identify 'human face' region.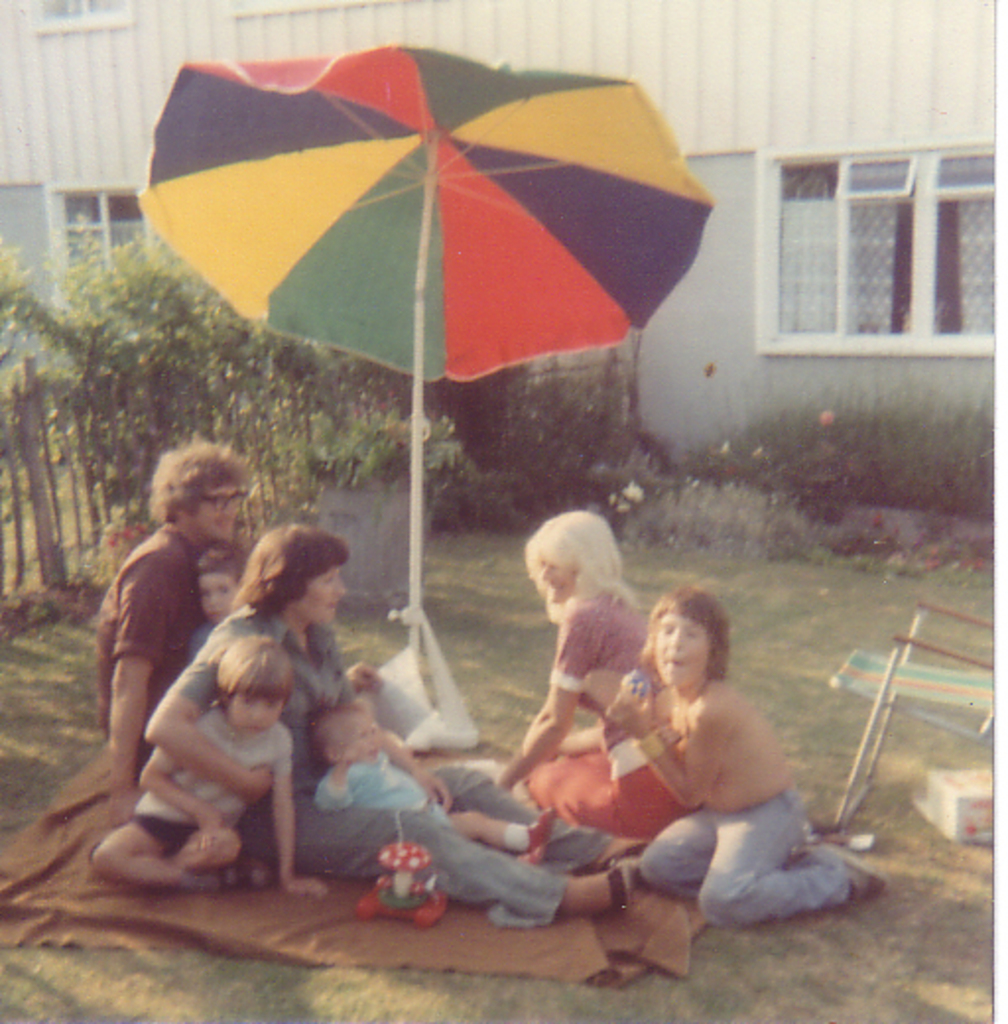
Region: (x1=652, y1=610, x2=713, y2=699).
